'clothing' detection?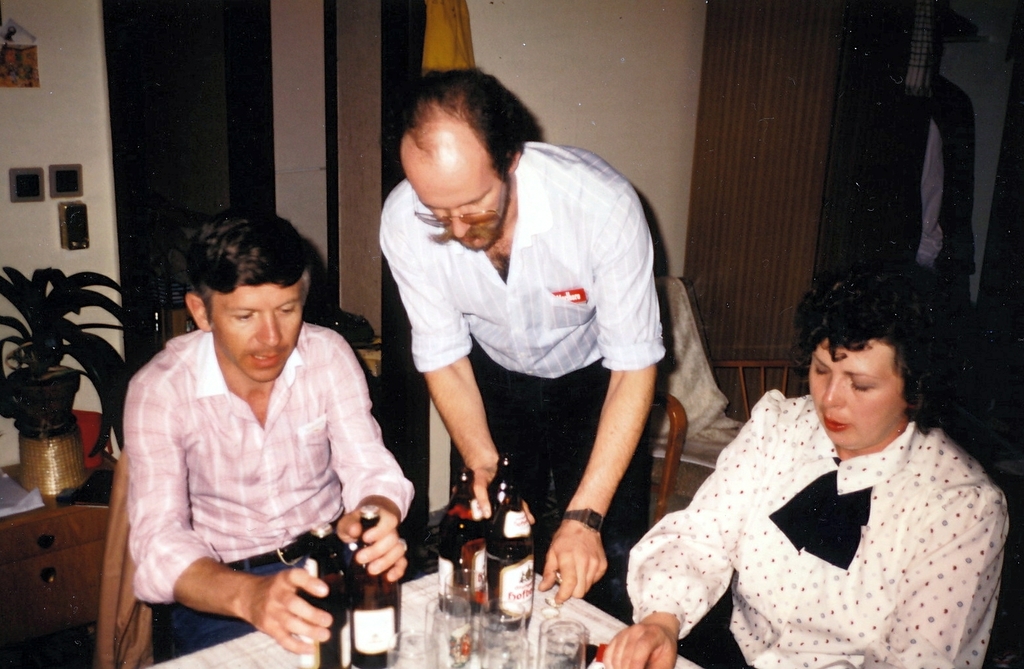
left=375, top=139, right=668, bottom=554
